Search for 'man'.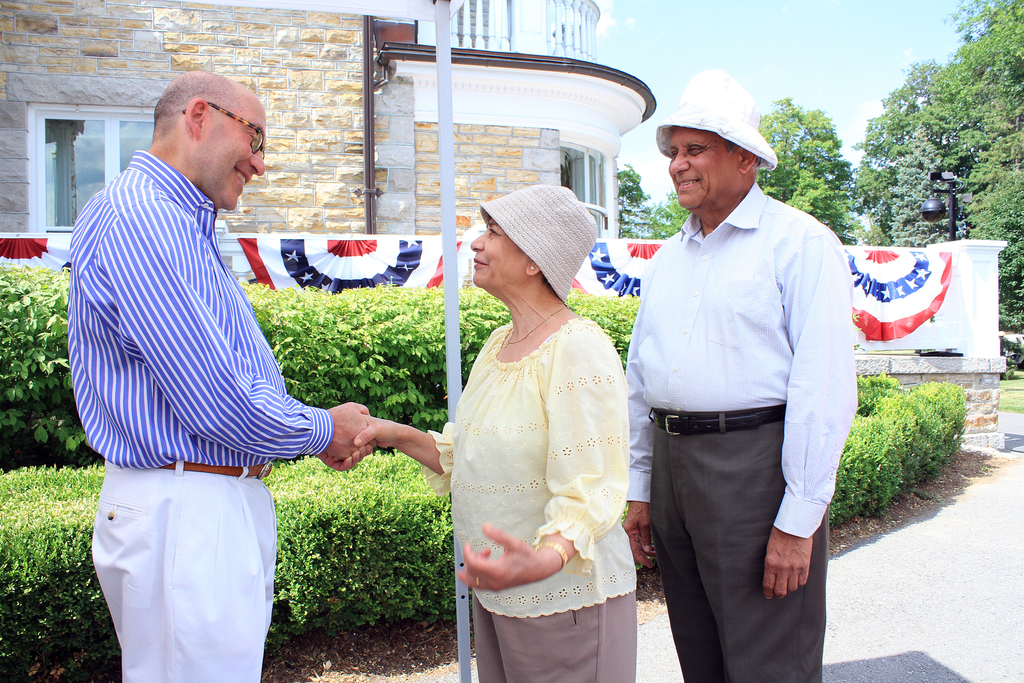
Found at 627,68,864,666.
